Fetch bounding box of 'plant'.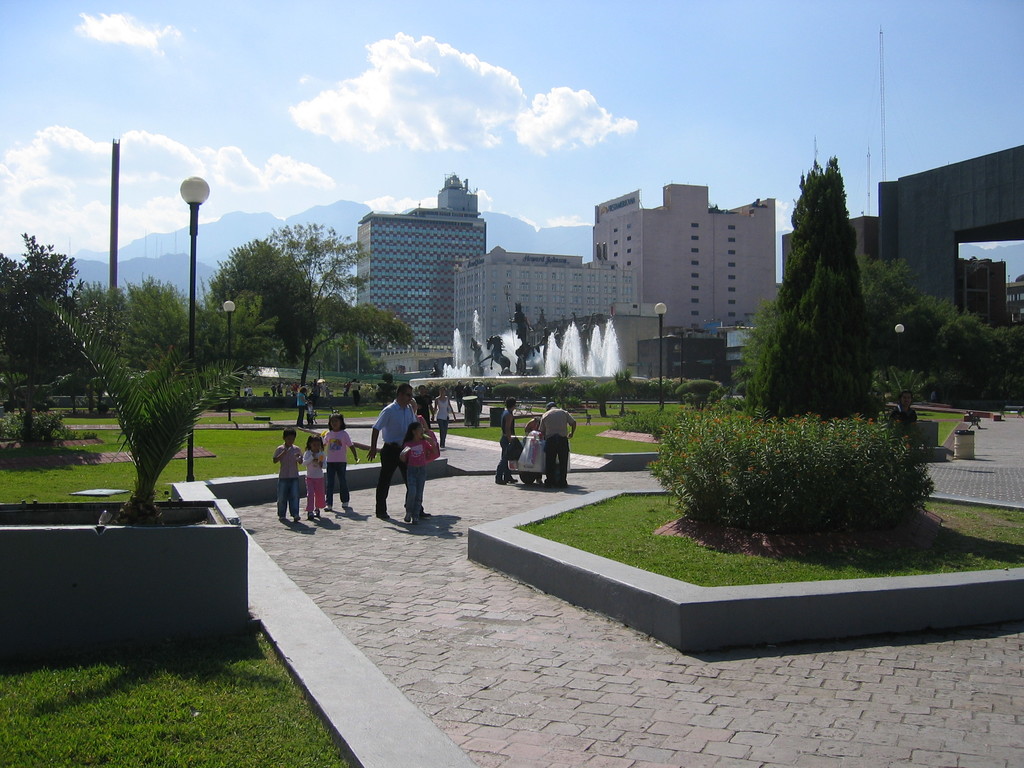
Bbox: crop(55, 298, 268, 527).
